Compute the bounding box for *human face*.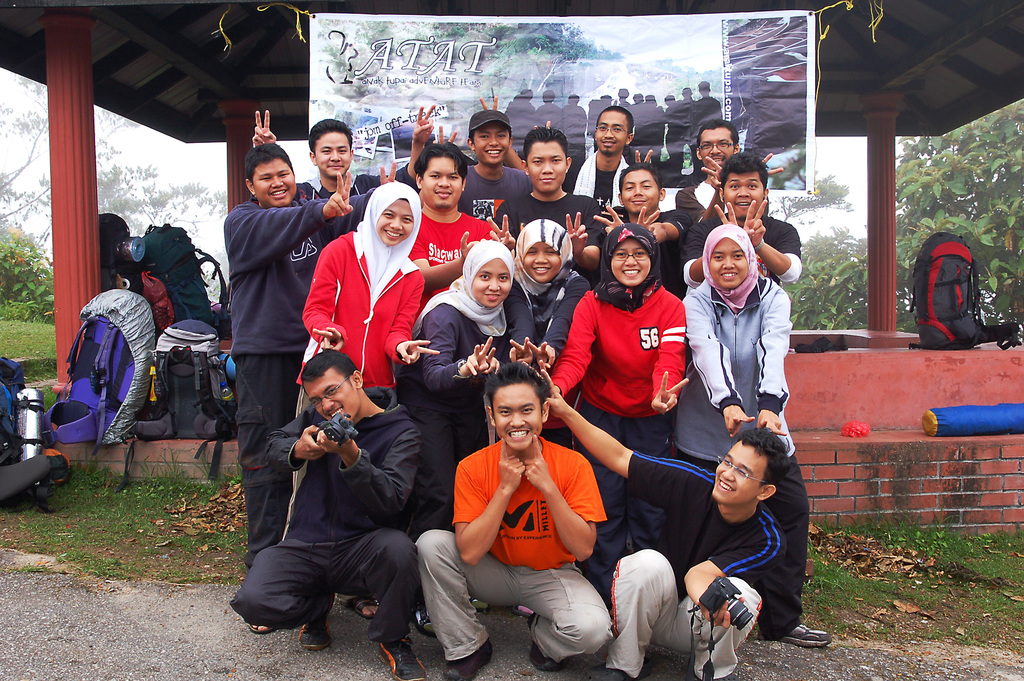
[x1=376, y1=200, x2=414, y2=248].
